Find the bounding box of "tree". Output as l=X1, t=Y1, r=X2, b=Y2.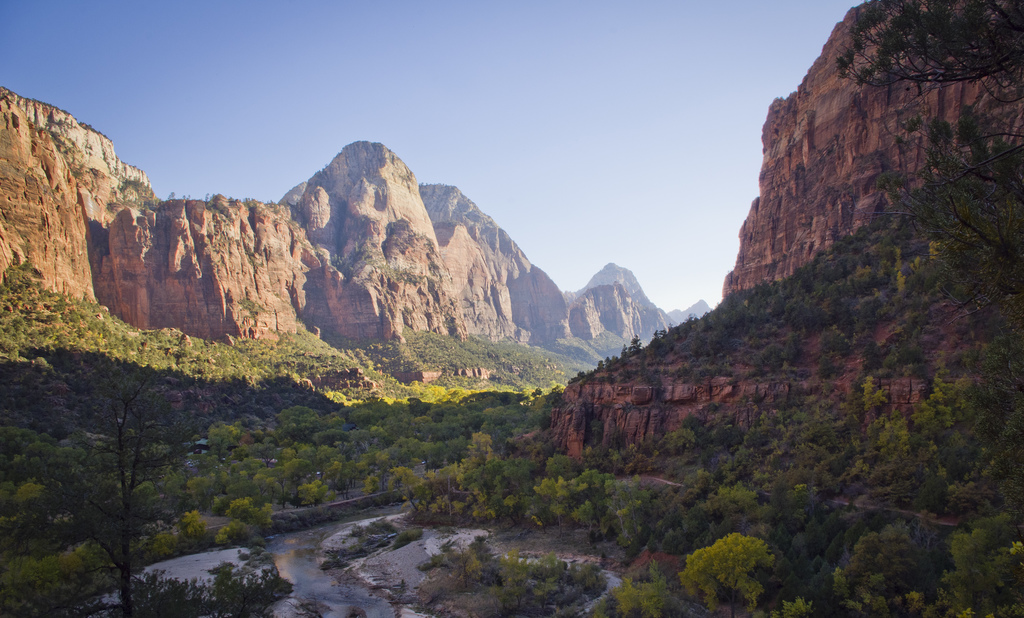
l=840, t=0, r=1023, b=109.
